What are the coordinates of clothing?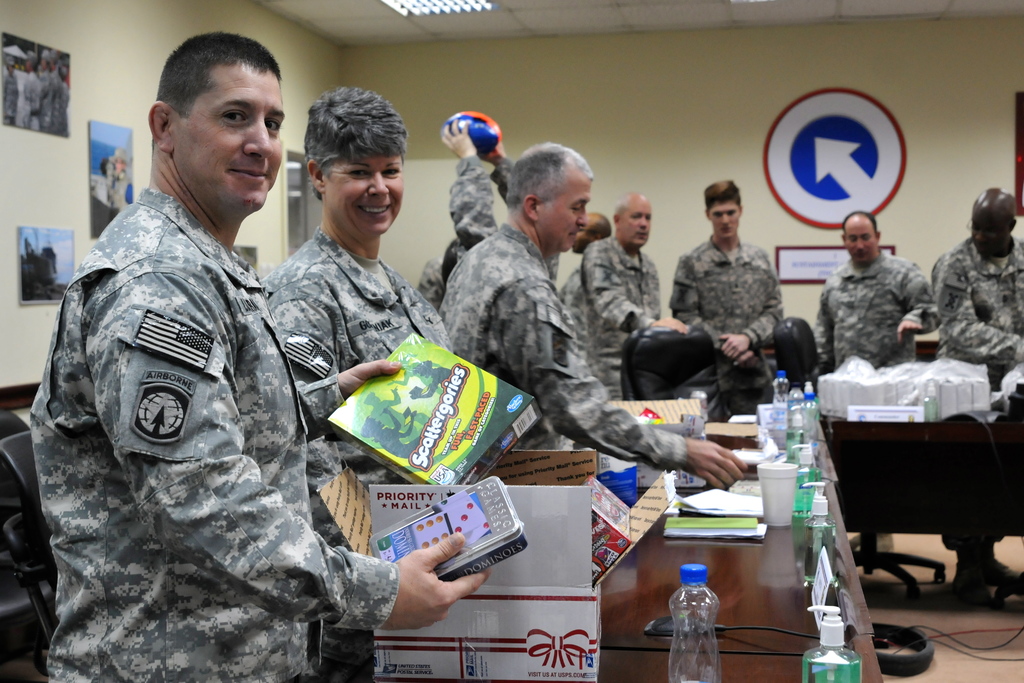
bbox=(259, 227, 451, 679).
